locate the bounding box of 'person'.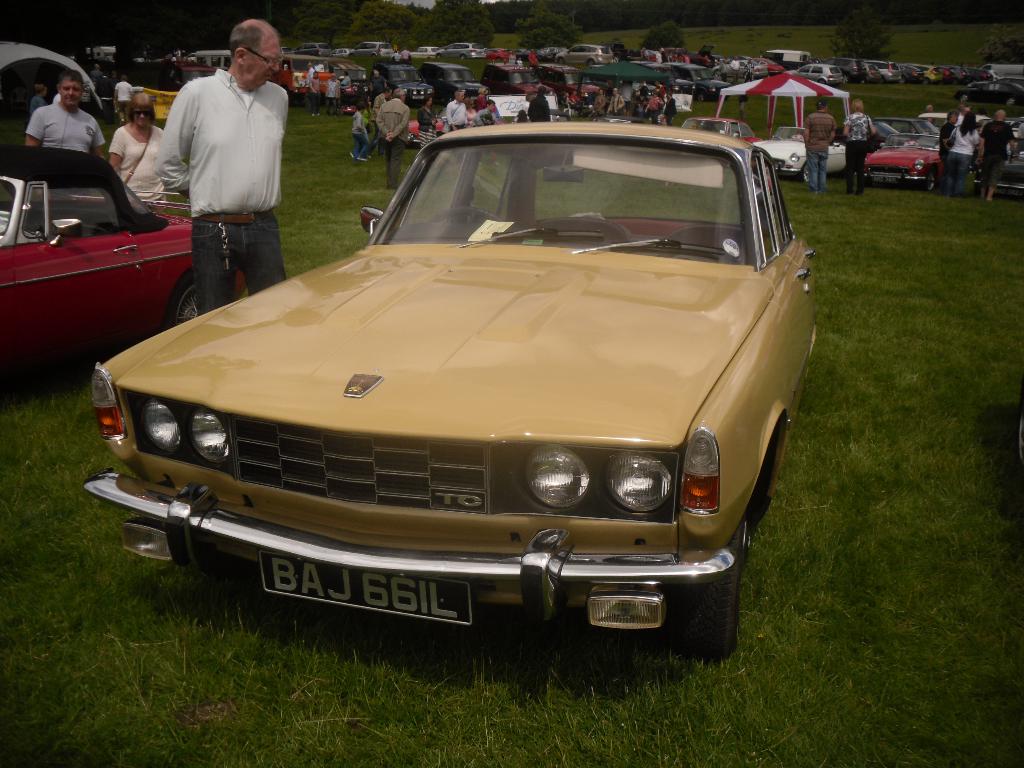
Bounding box: box=[840, 93, 878, 193].
